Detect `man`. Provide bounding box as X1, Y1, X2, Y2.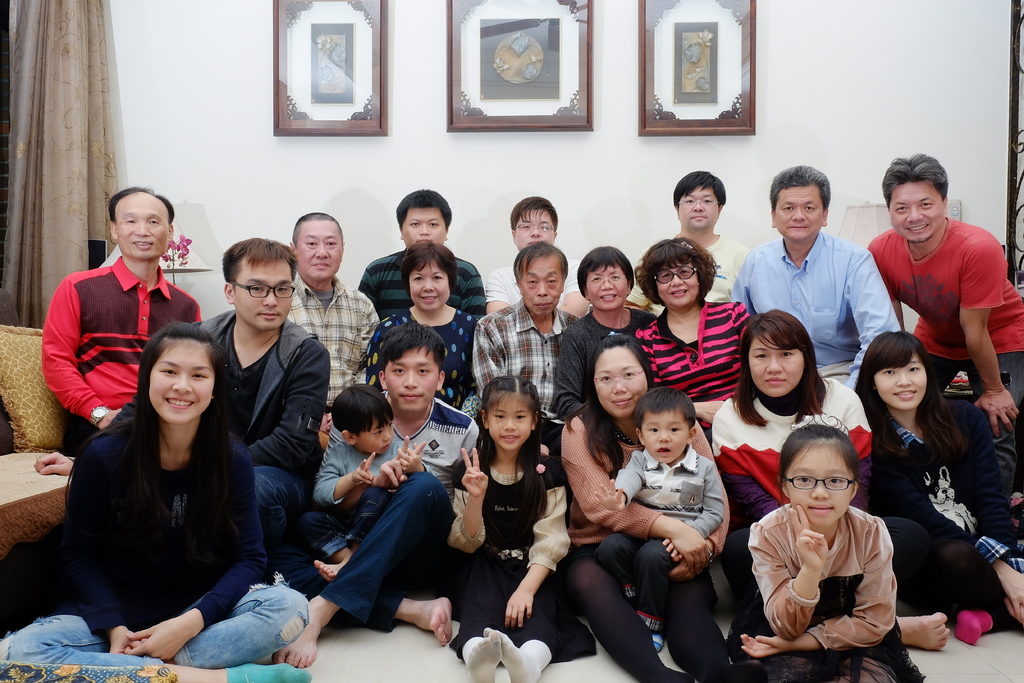
865, 155, 1023, 550.
